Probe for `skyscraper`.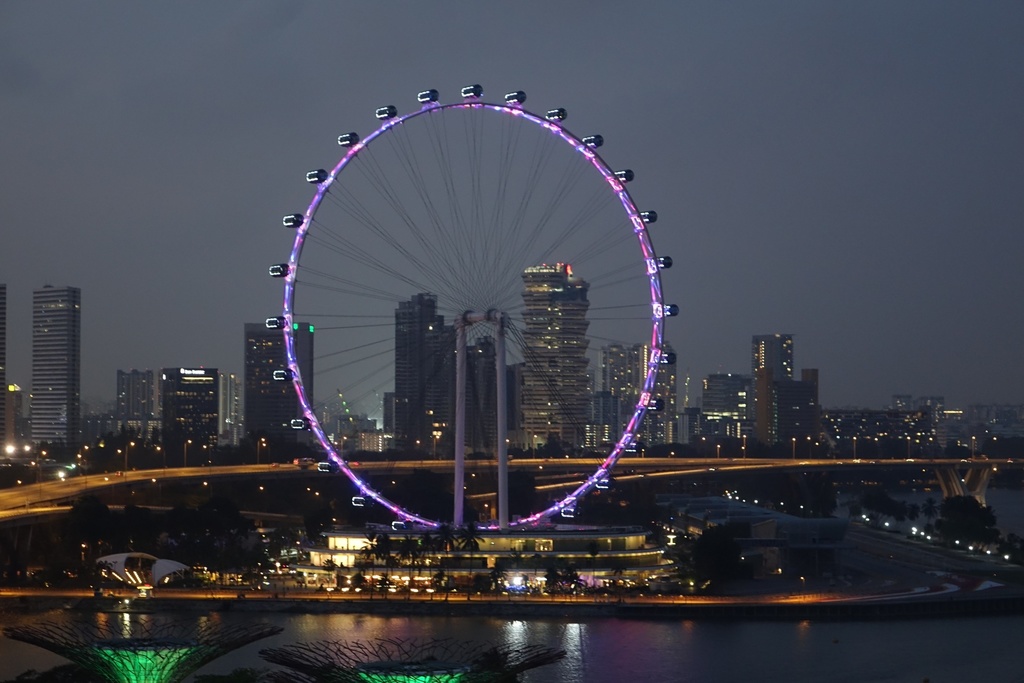
Probe result: (x1=28, y1=281, x2=87, y2=448).
